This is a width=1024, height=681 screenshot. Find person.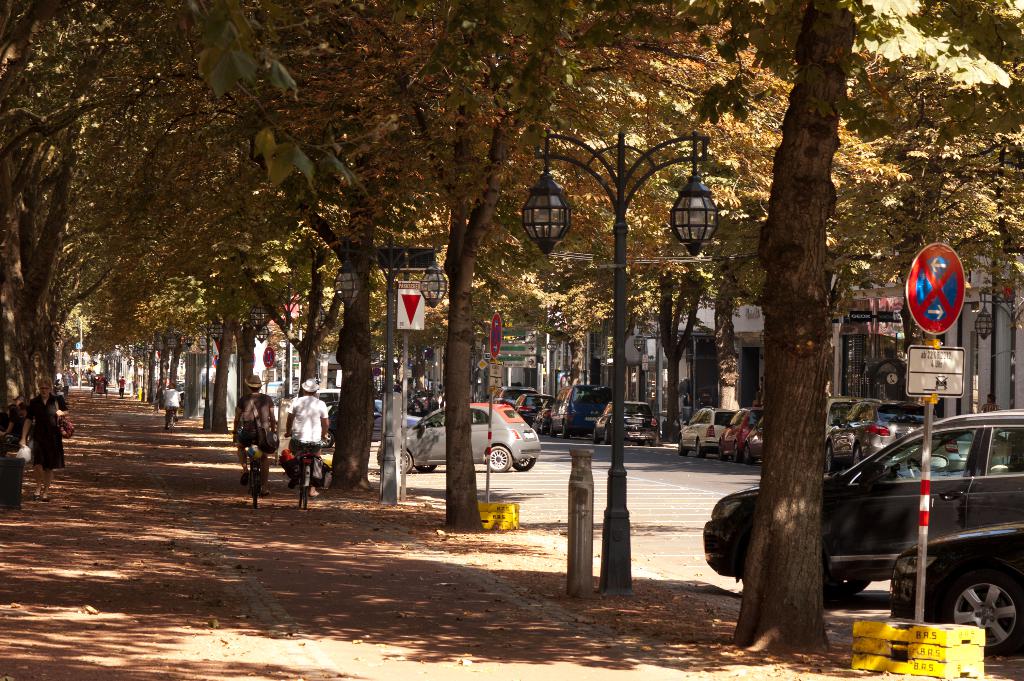
Bounding box: region(1, 400, 22, 438).
